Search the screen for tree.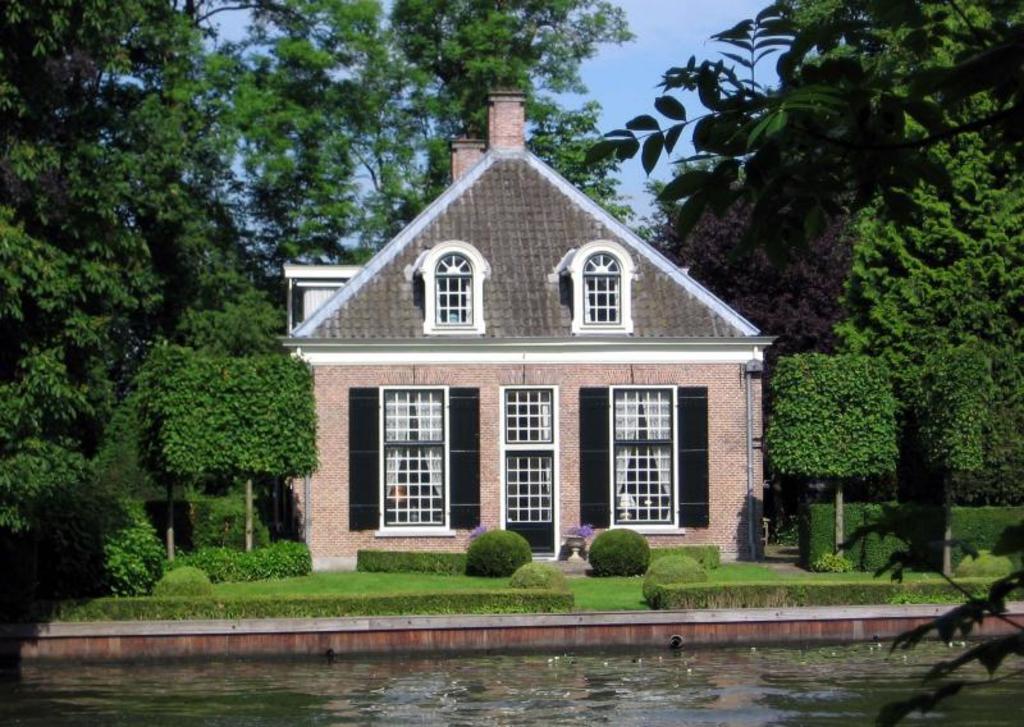
Found at <region>212, 0, 643, 274</region>.
